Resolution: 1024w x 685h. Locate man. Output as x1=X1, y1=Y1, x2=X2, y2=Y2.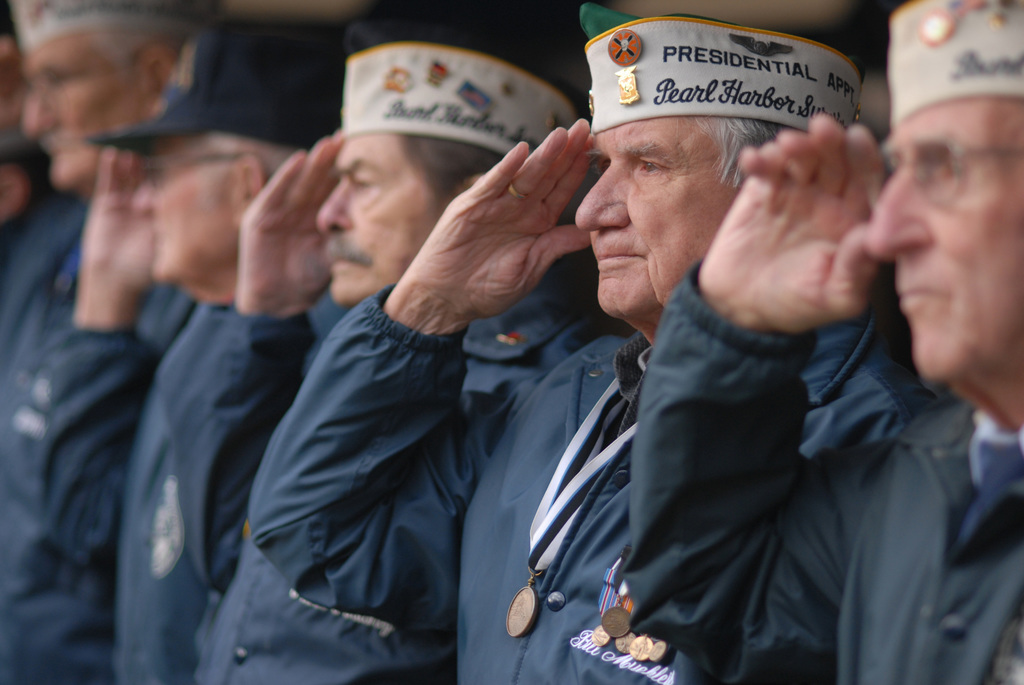
x1=12, y1=22, x2=348, y2=684.
